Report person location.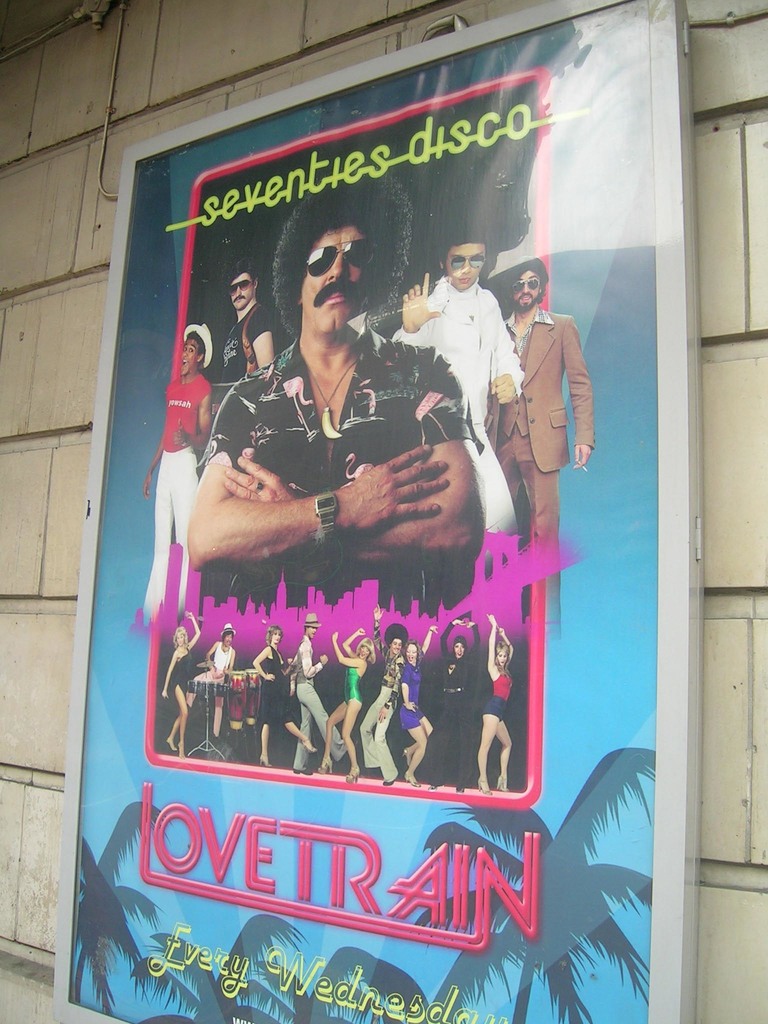
Report: box(313, 623, 369, 771).
